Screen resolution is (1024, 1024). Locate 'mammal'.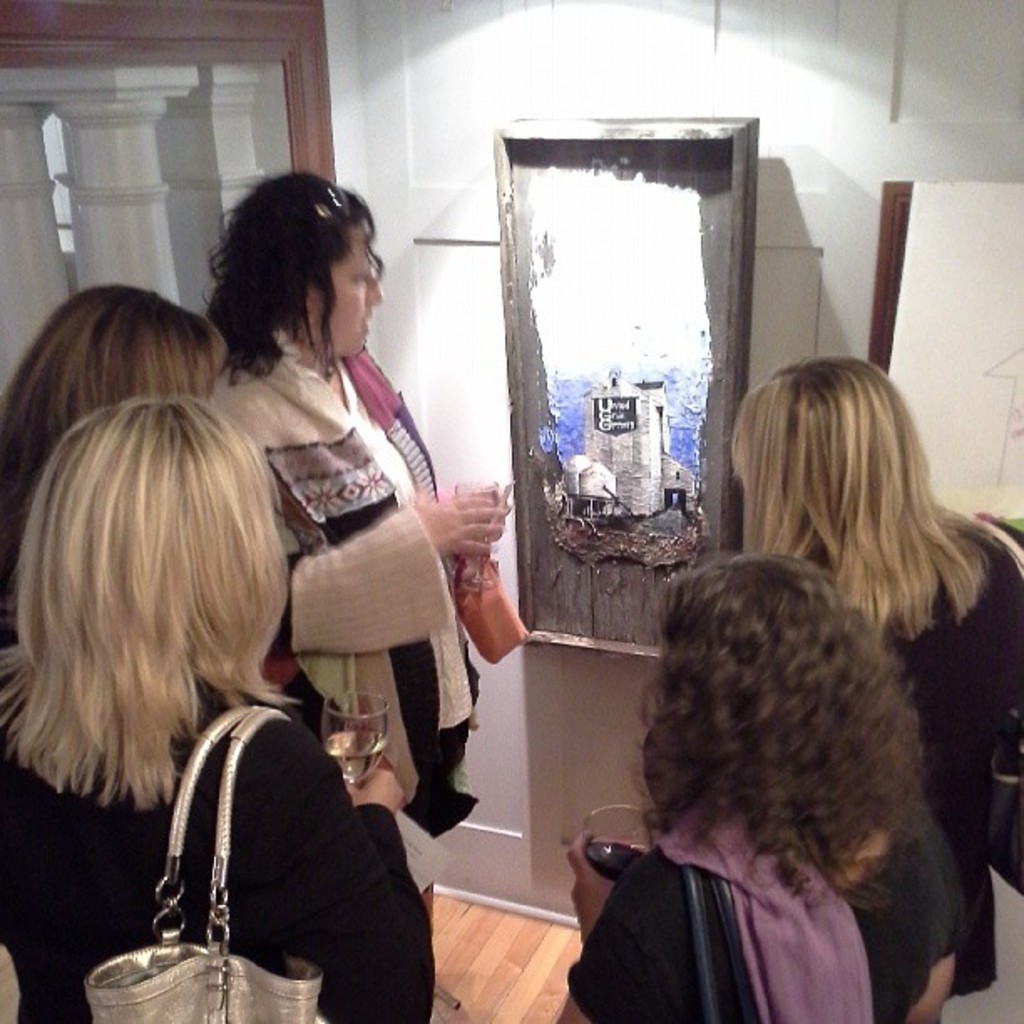
0:398:435:1022.
